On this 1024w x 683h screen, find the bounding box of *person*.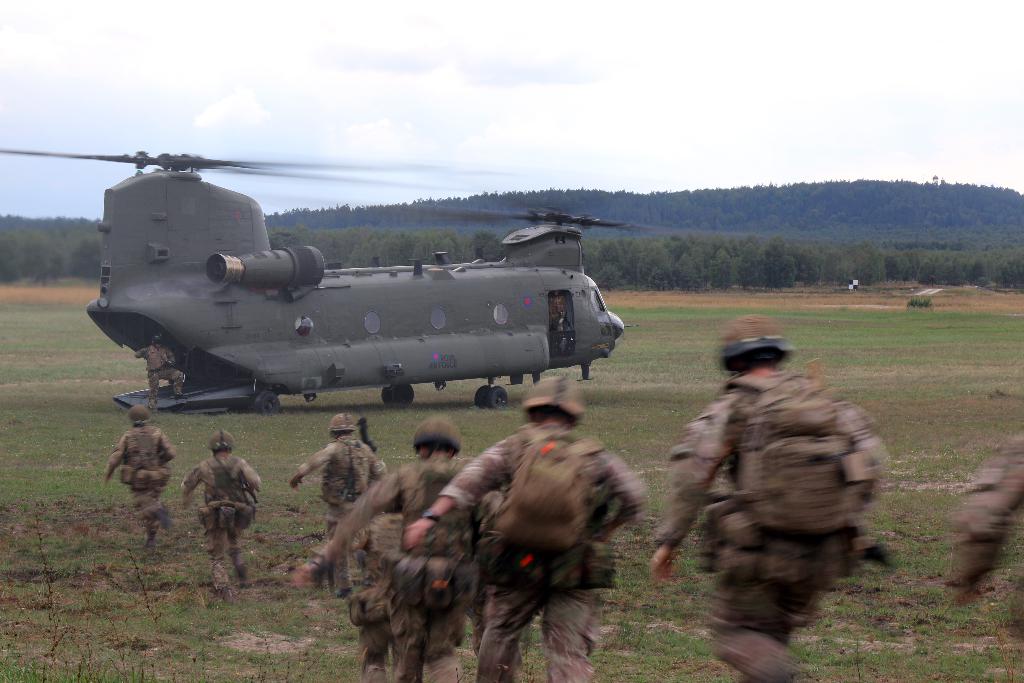
Bounding box: crop(132, 325, 188, 408).
